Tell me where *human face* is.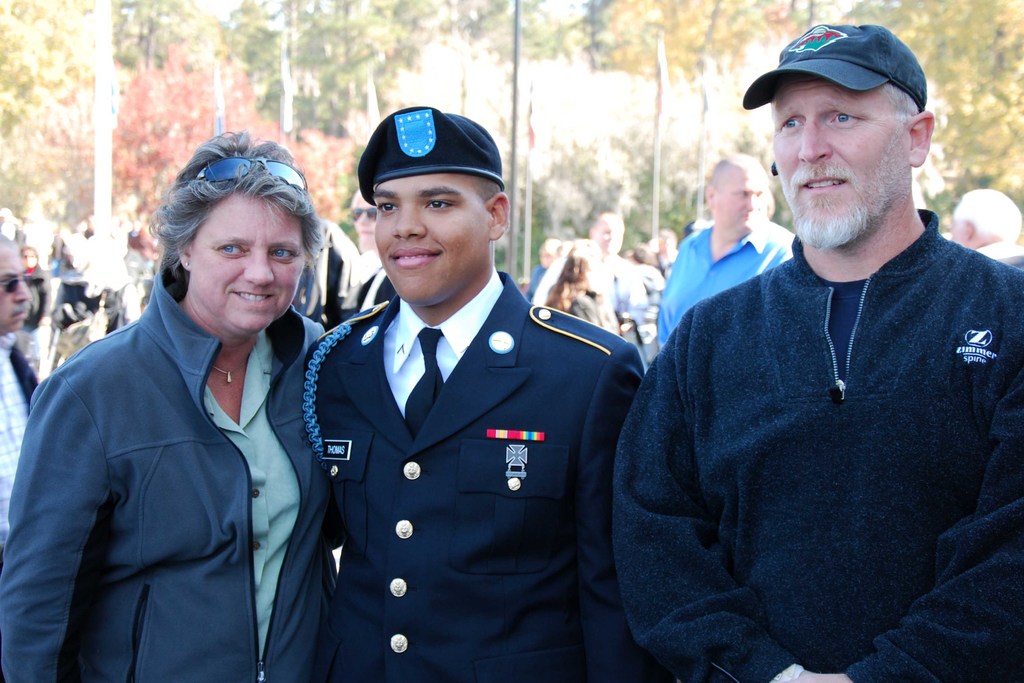
*human face* is at 183:188:307:335.
